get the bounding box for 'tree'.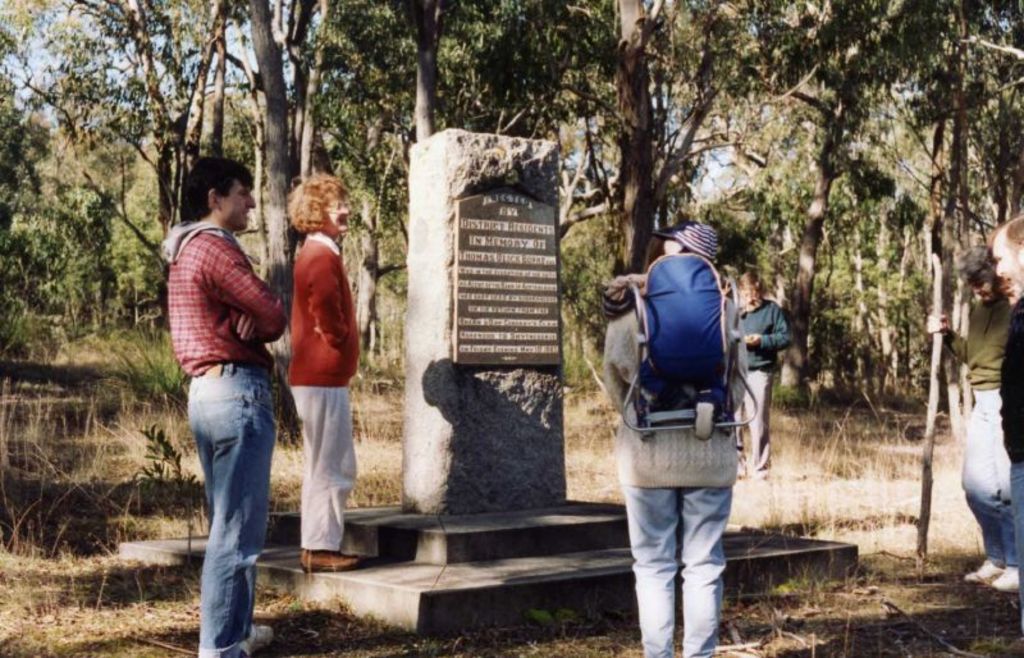
(left=0, top=0, right=202, bottom=360).
